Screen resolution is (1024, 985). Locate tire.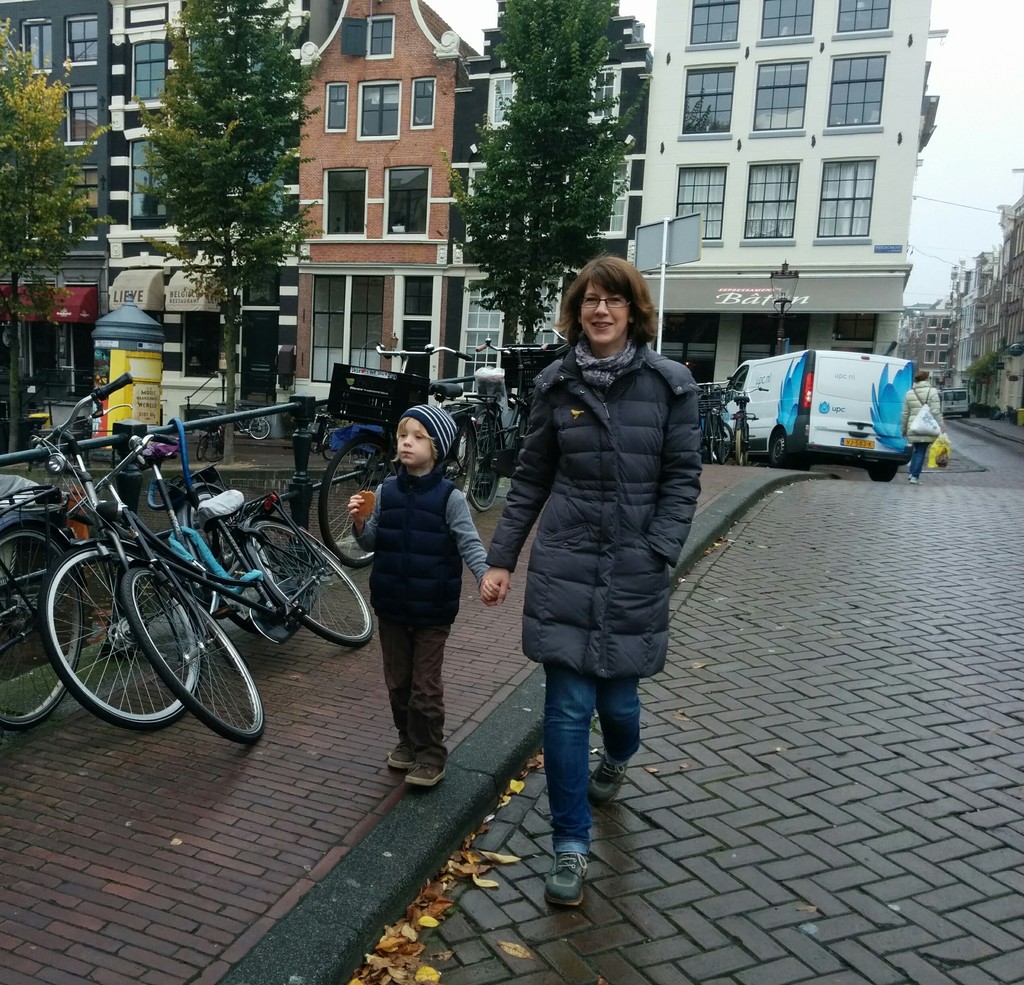
rect(466, 431, 513, 519).
